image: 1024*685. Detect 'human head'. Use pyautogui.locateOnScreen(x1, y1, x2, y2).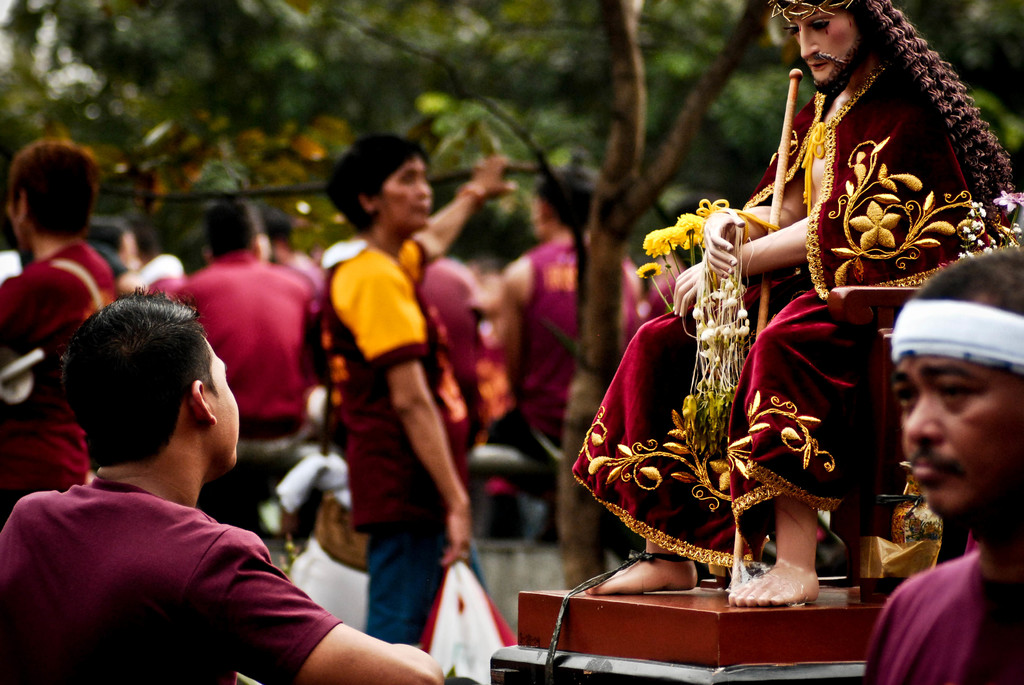
pyautogui.locateOnScreen(888, 249, 1023, 526).
